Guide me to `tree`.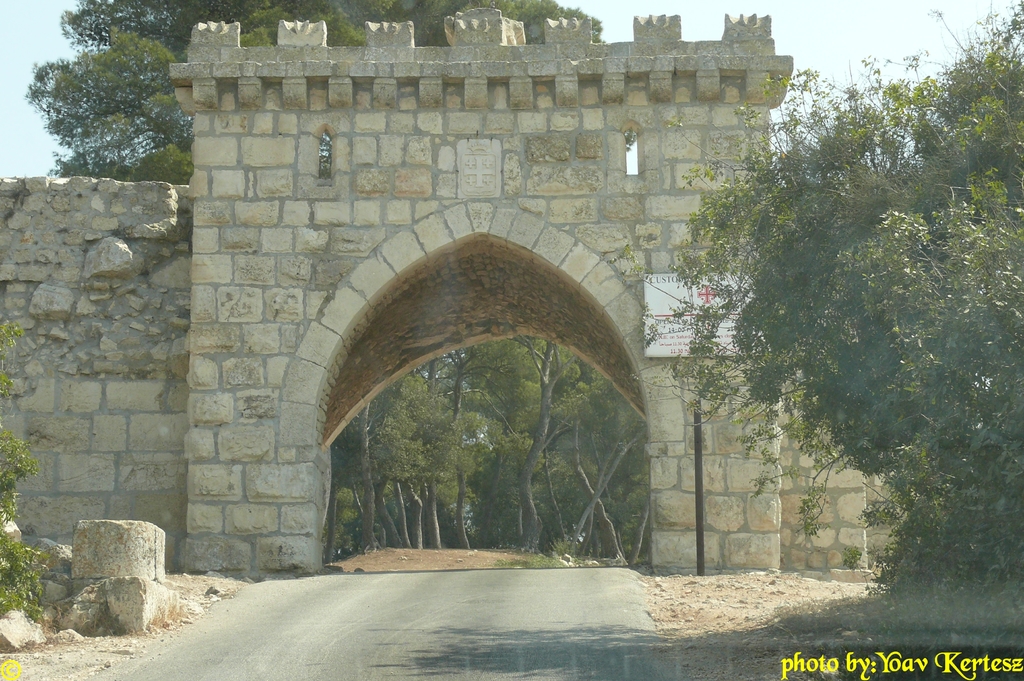
Guidance: BBox(26, 0, 602, 92).
